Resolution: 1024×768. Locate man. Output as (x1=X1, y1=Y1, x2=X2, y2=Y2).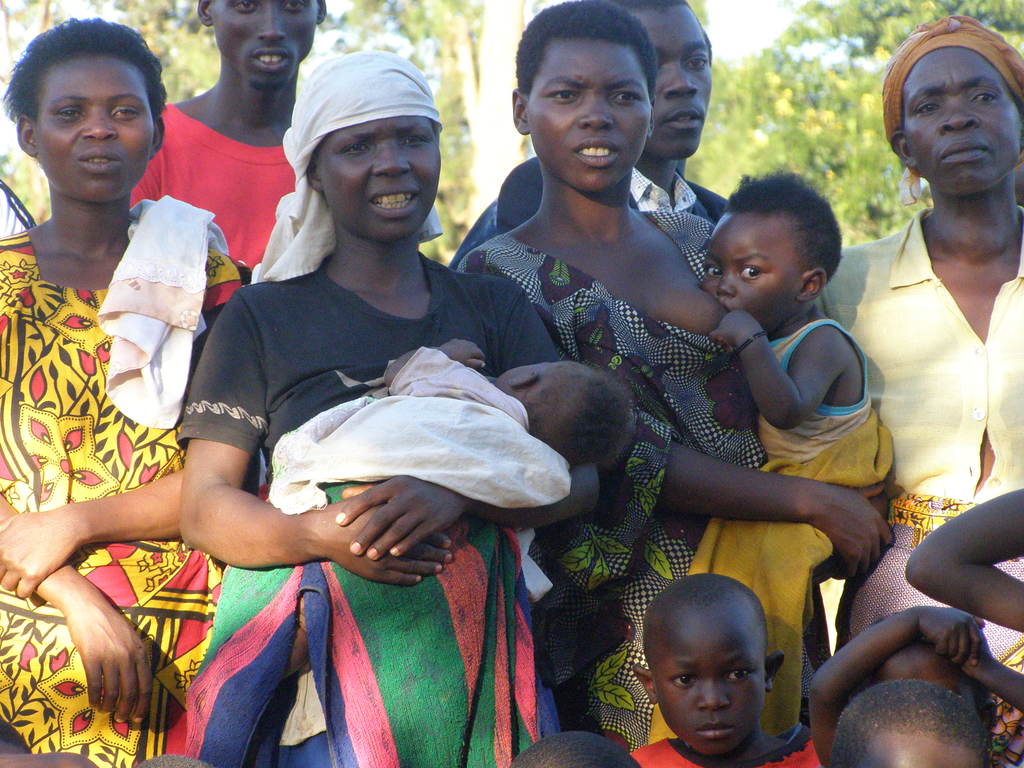
(x1=131, y1=0, x2=329, y2=266).
